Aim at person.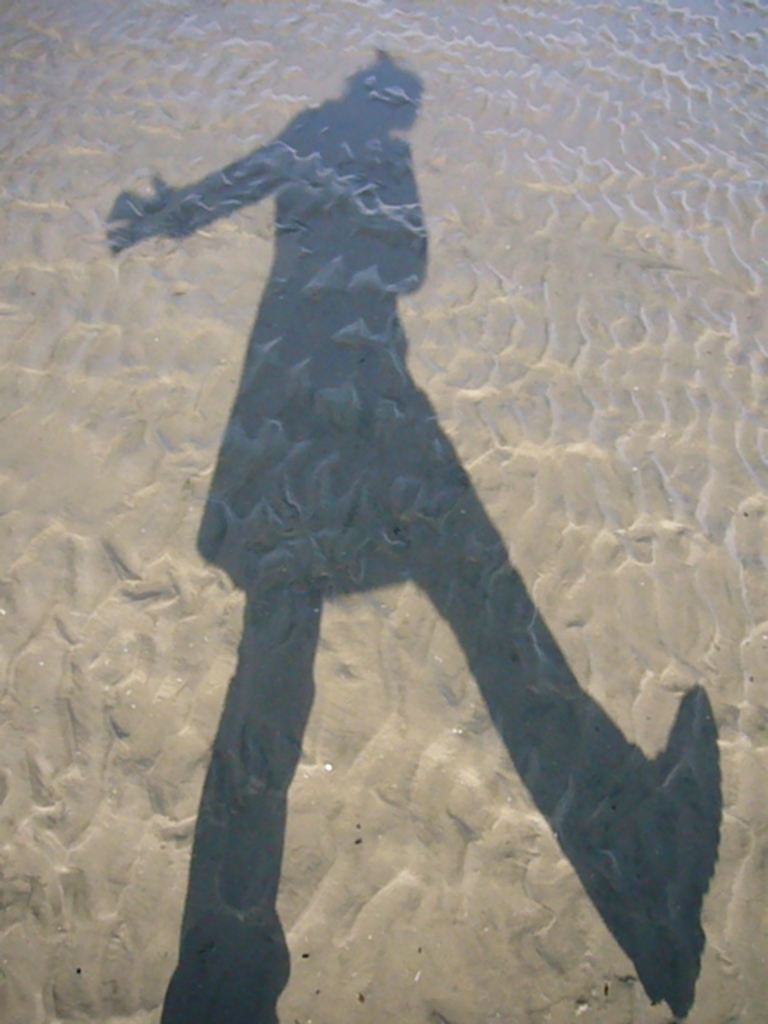
Aimed at box(141, 54, 659, 971).
